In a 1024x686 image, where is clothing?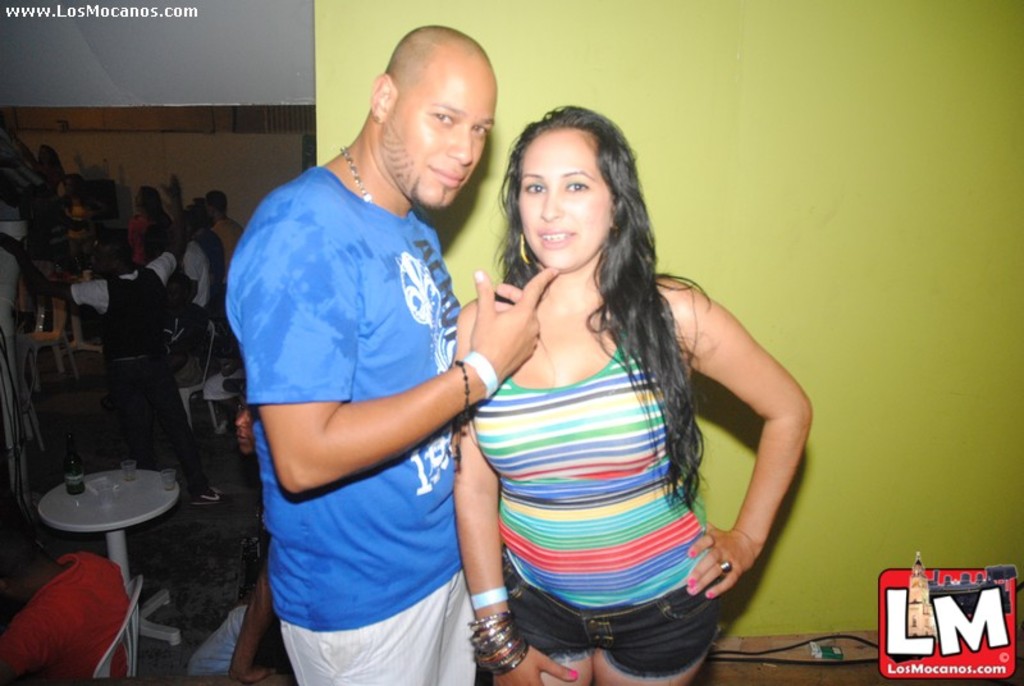
(216, 216, 248, 265).
